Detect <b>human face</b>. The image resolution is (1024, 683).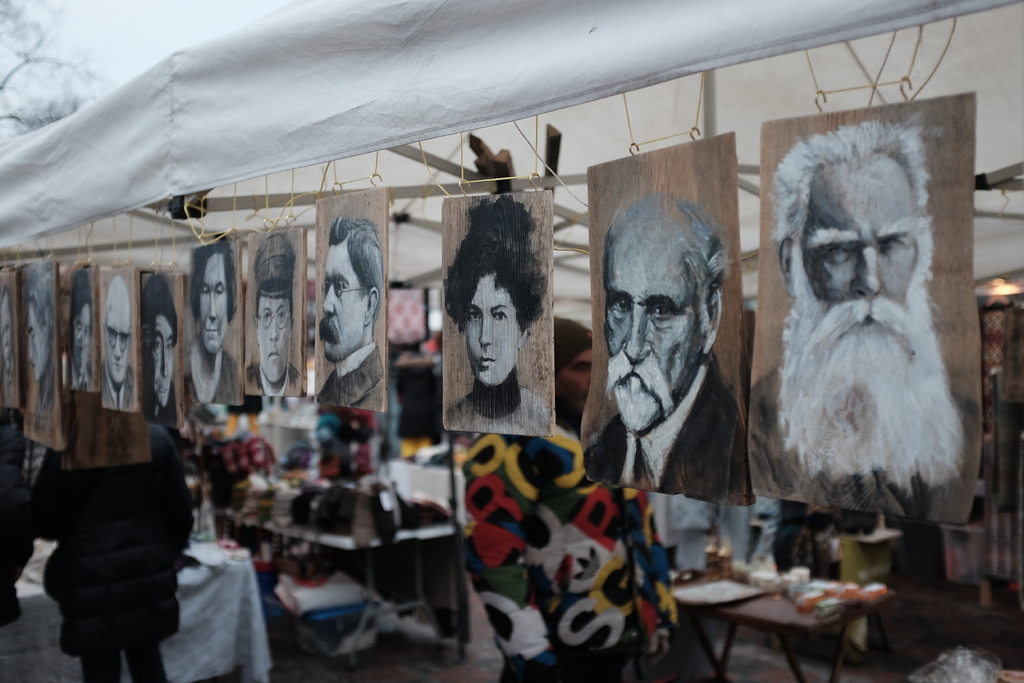
<region>466, 272, 522, 379</region>.
